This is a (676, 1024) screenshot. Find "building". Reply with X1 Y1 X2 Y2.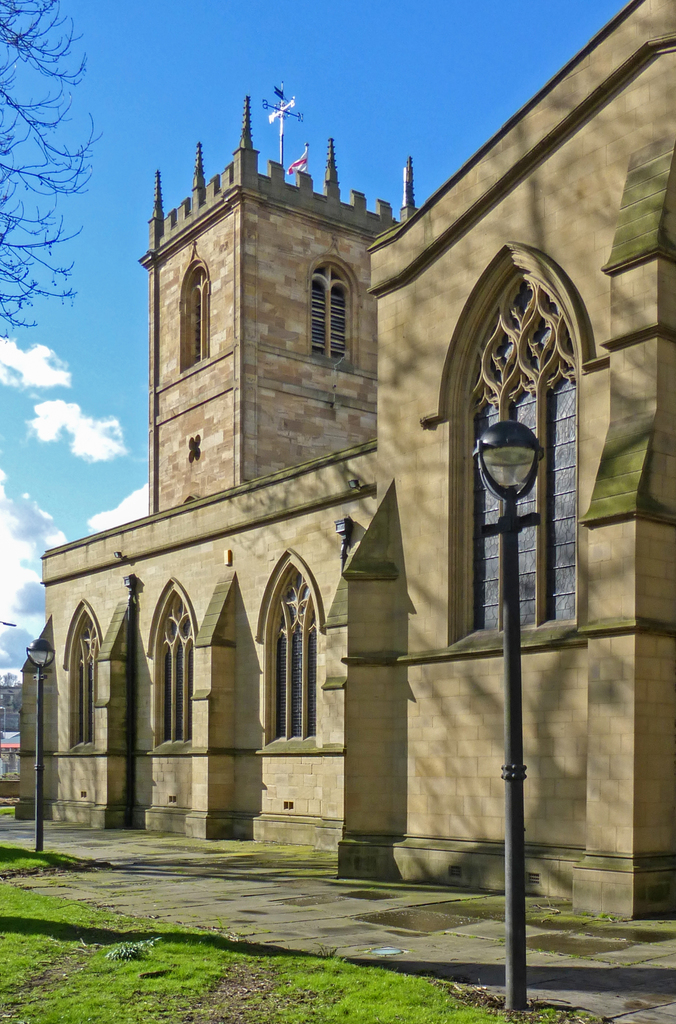
19 0 675 928.
